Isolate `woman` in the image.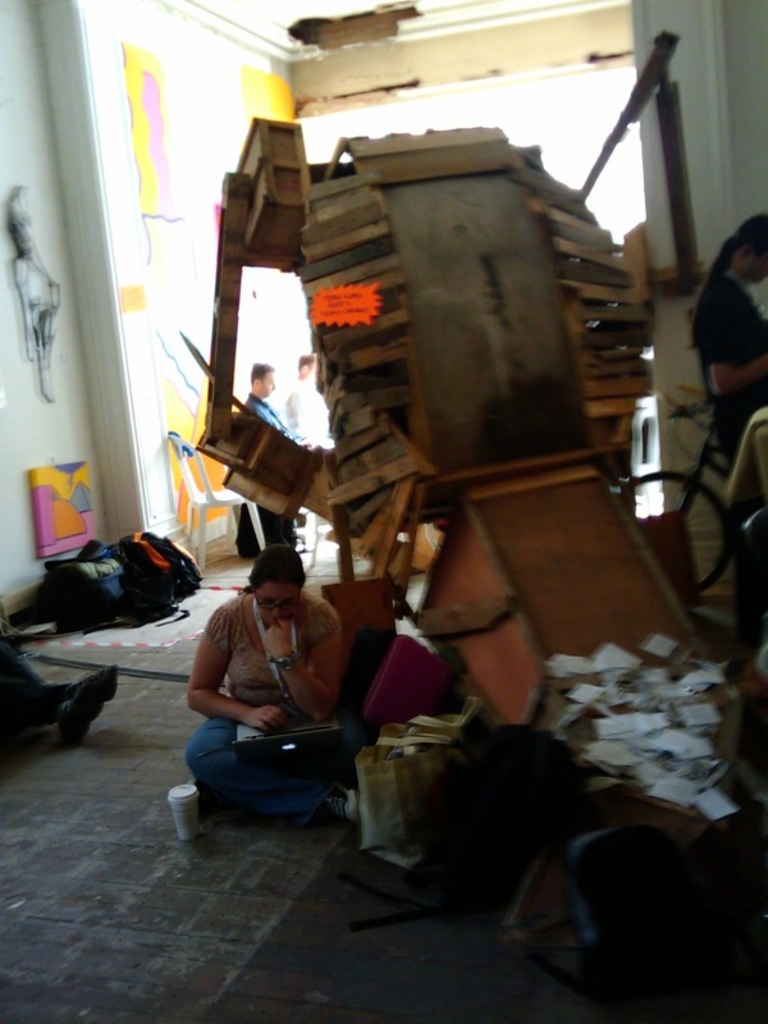
Isolated region: <box>186,541,394,803</box>.
